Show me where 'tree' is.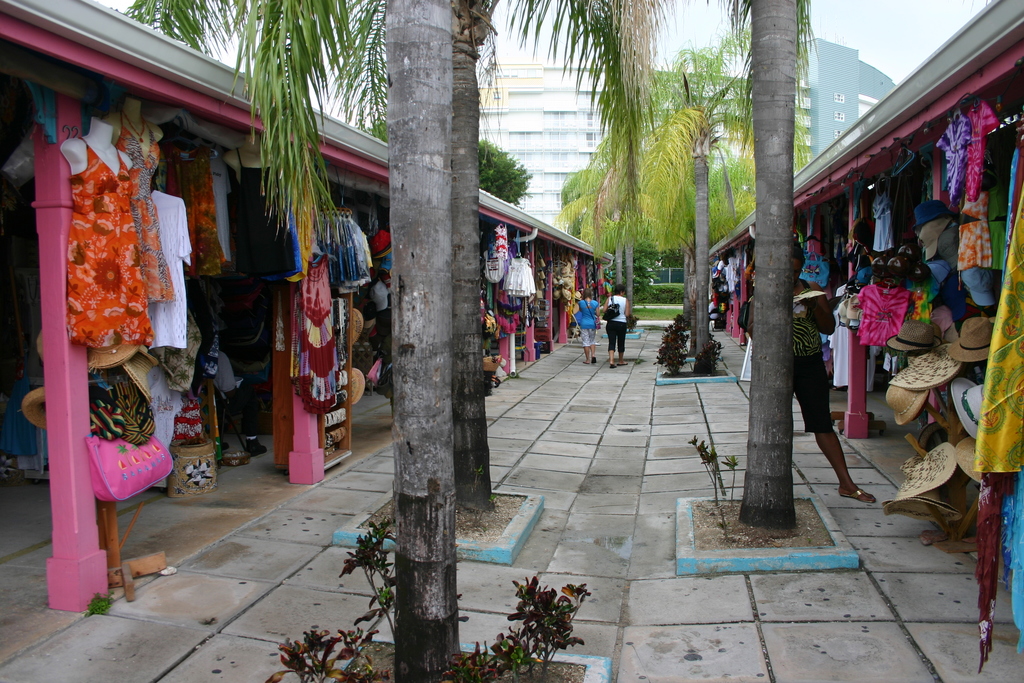
'tree' is at <region>118, 0, 675, 682</region>.
